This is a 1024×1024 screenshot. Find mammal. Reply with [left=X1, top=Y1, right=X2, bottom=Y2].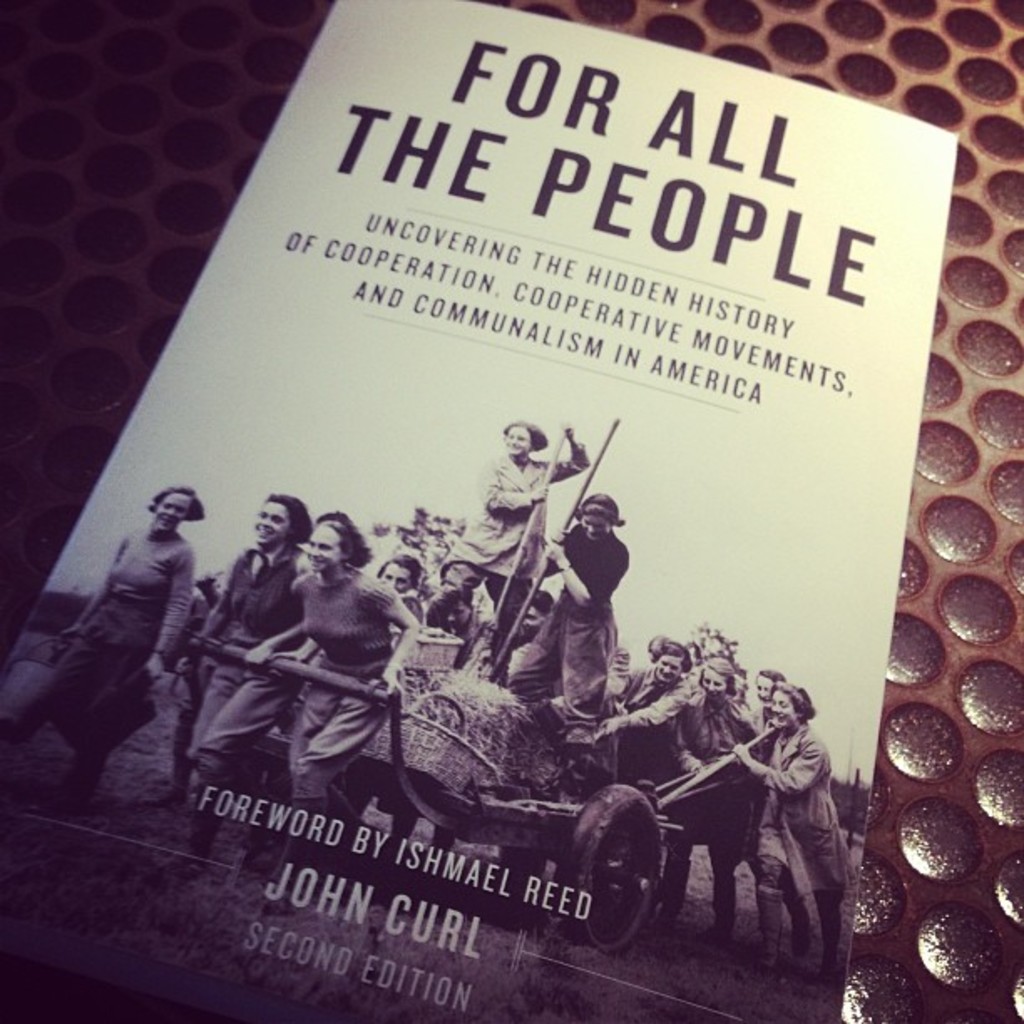
[left=176, top=479, right=320, bottom=877].
